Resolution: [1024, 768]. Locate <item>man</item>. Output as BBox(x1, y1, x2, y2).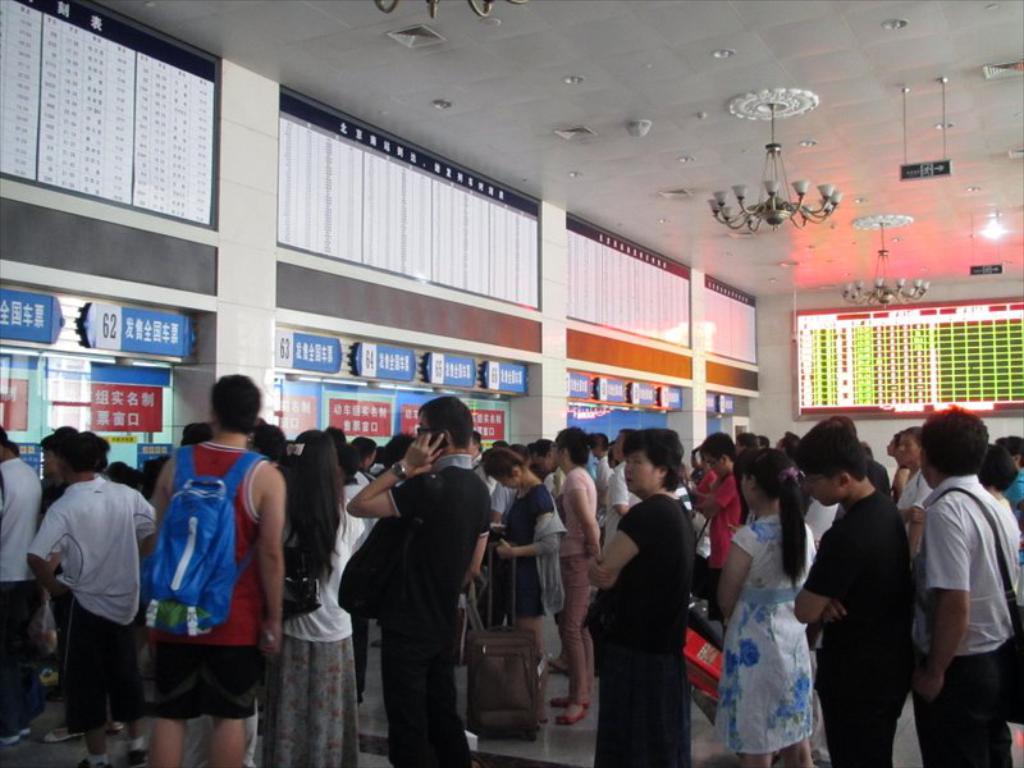
BBox(23, 428, 159, 767).
